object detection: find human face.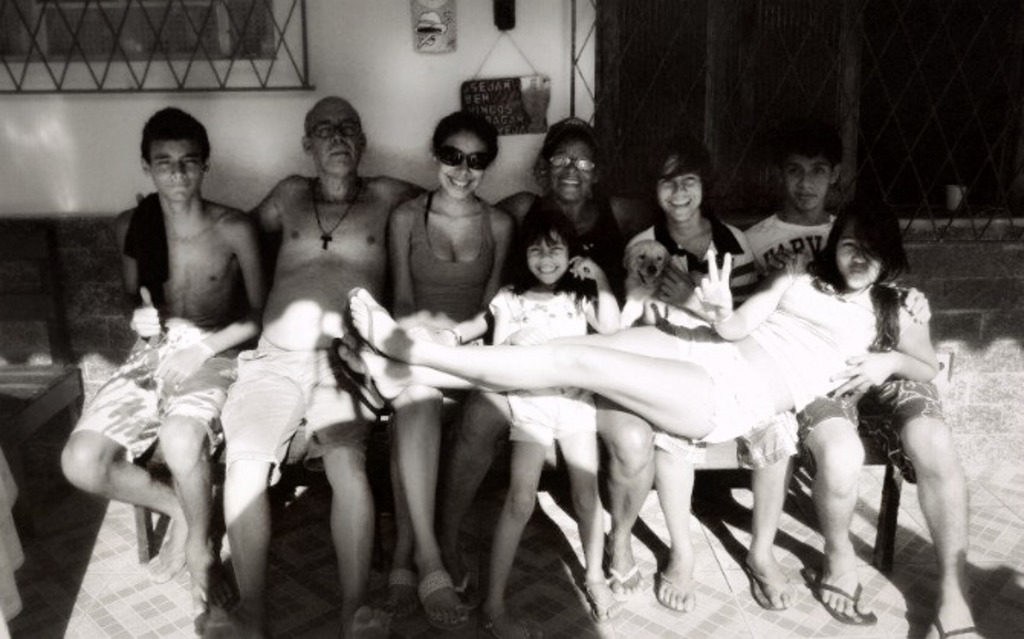
Rect(520, 237, 567, 290).
